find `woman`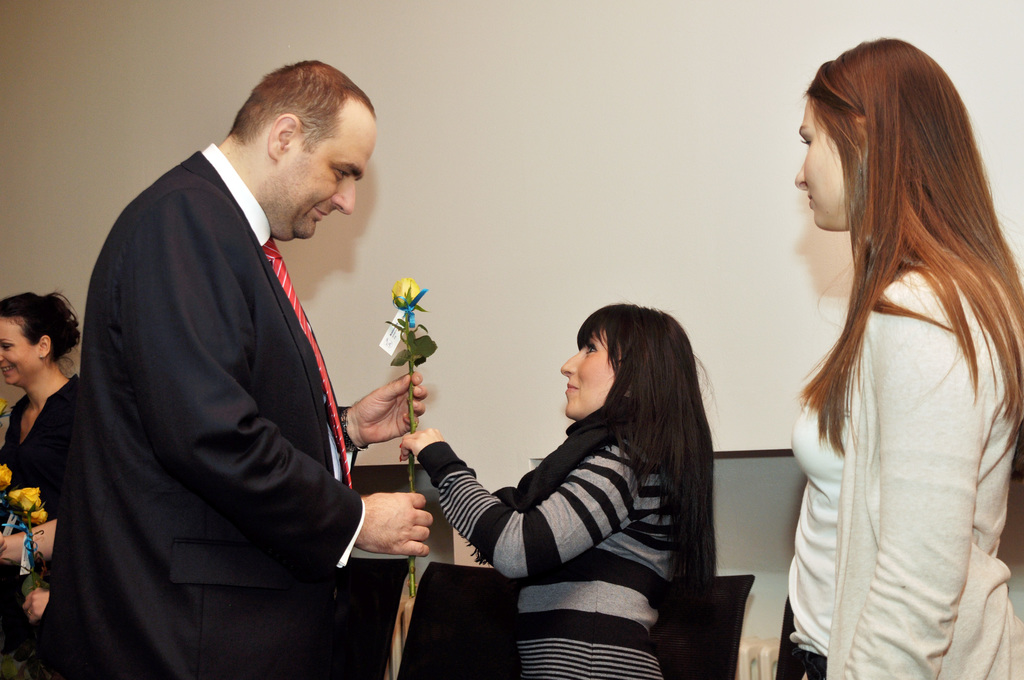
419:290:726:658
